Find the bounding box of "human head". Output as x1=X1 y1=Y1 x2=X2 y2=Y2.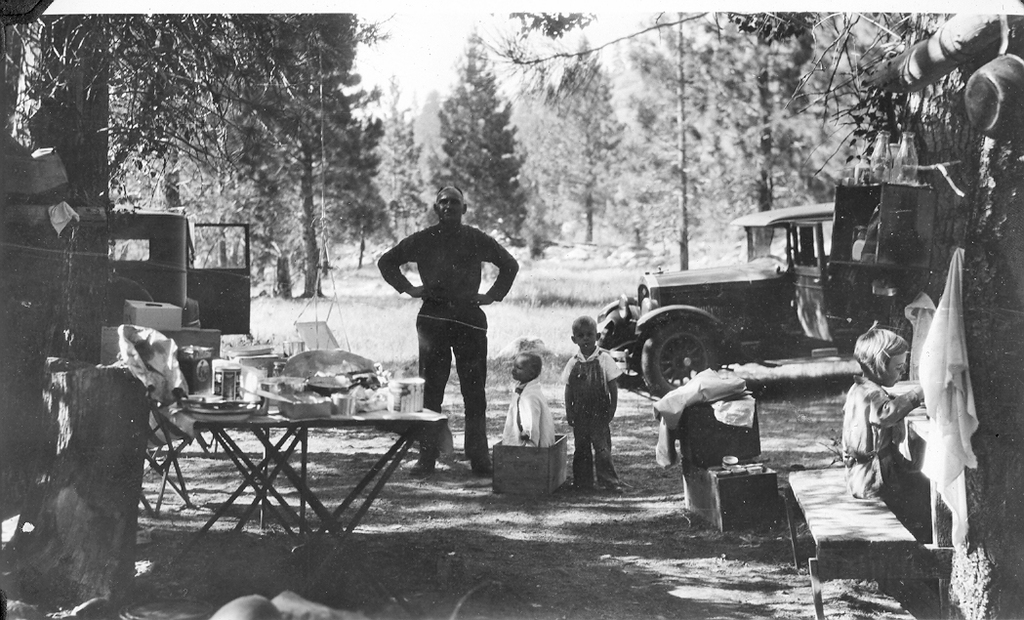
x1=570 y1=316 x2=600 y2=351.
